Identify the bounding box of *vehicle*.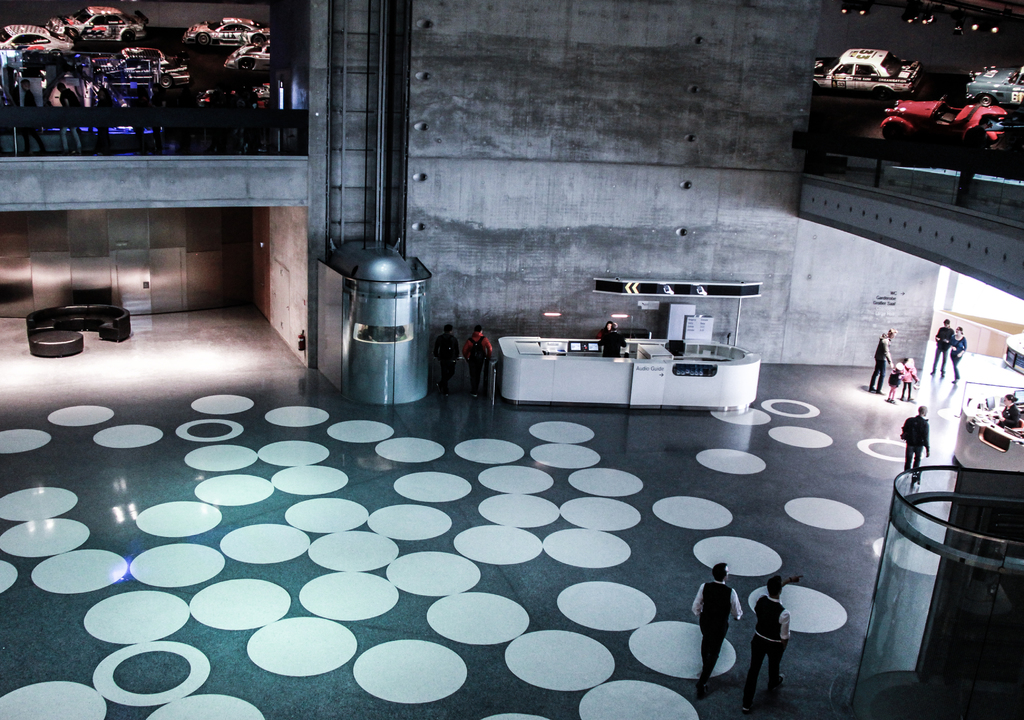
54,0,146,45.
